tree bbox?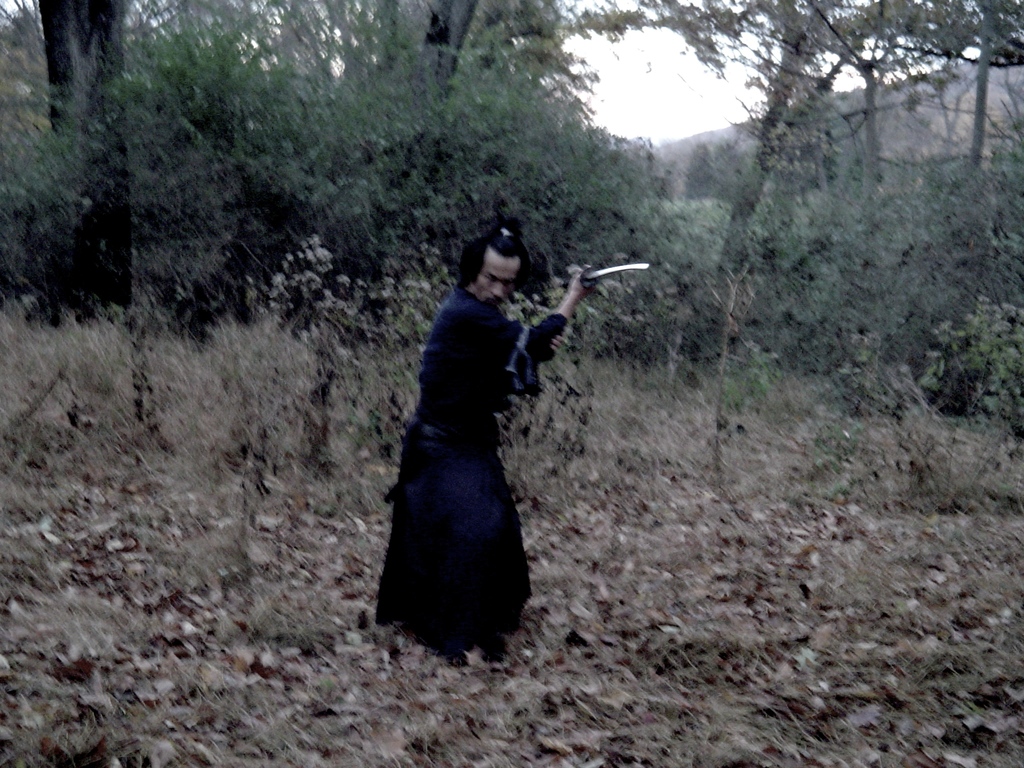
629, 0, 1018, 377
